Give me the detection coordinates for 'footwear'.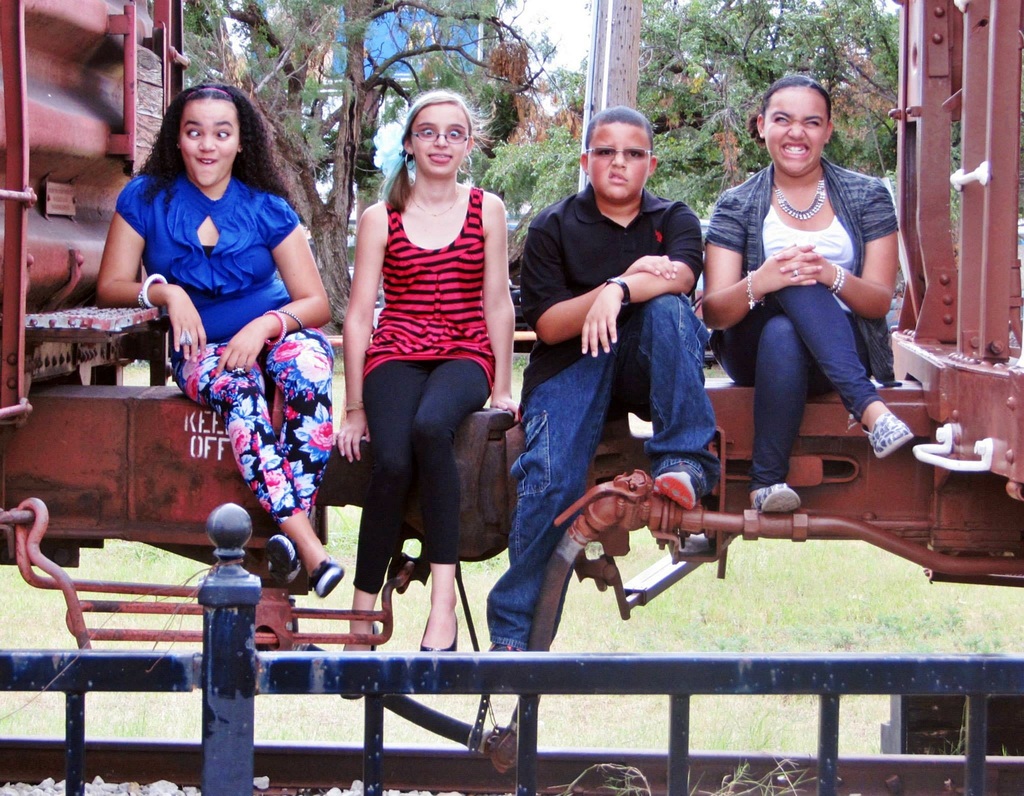
x1=264, y1=536, x2=301, y2=590.
